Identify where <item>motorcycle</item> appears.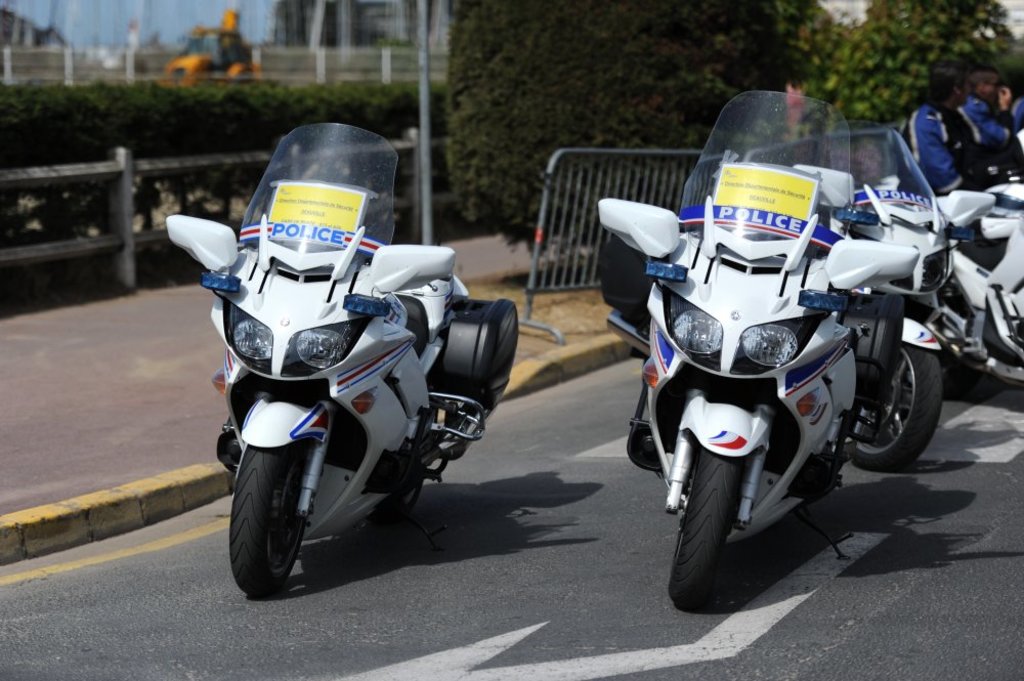
Appears at [183, 191, 513, 594].
